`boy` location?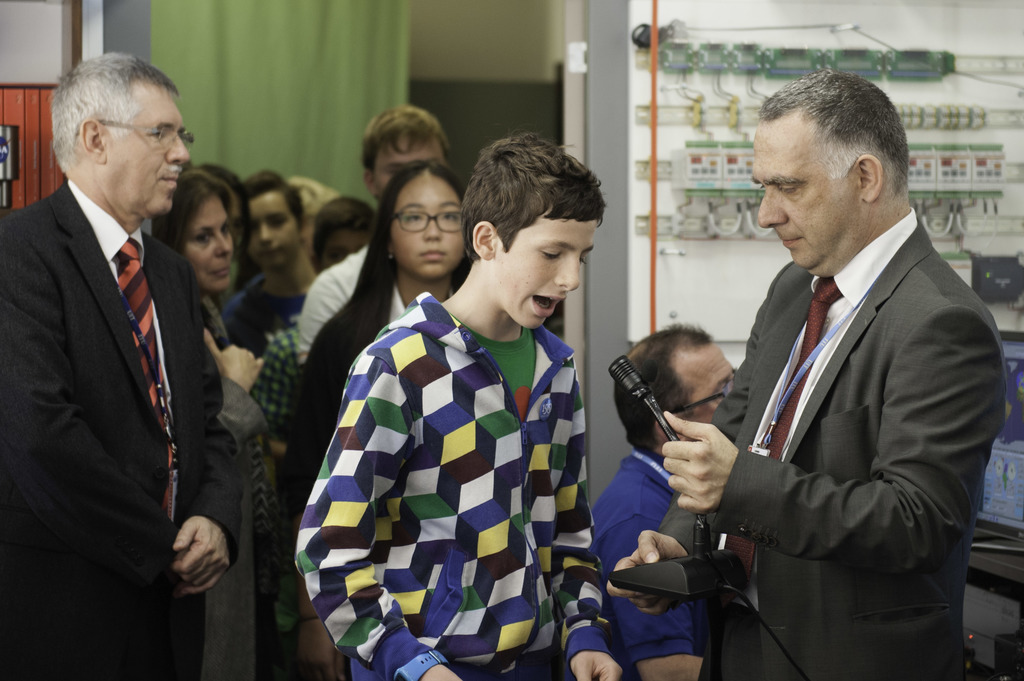
274 145 600 675
